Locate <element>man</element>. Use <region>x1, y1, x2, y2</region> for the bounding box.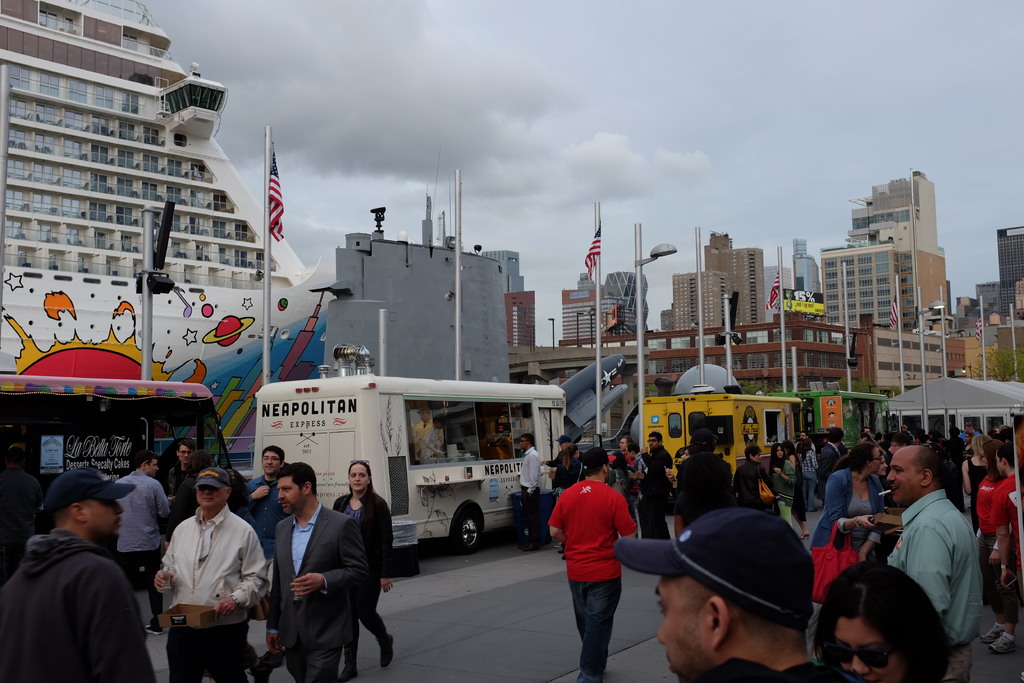
<region>148, 473, 272, 663</region>.
